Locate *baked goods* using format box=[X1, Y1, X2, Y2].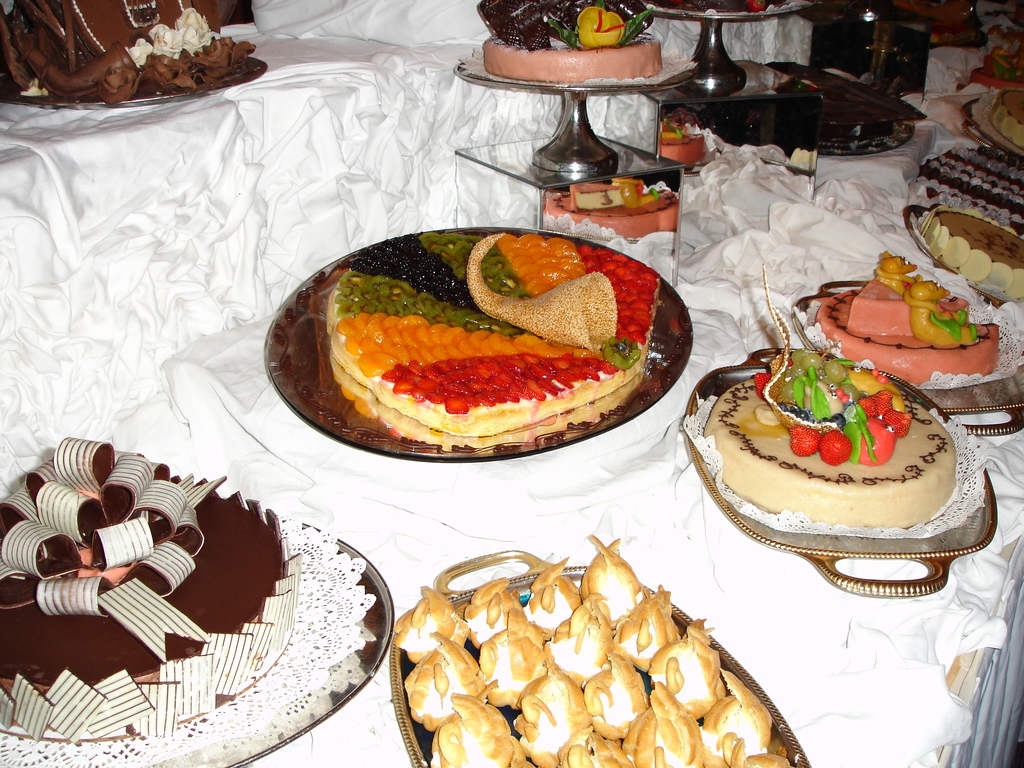
box=[325, 230, 668, 442].
